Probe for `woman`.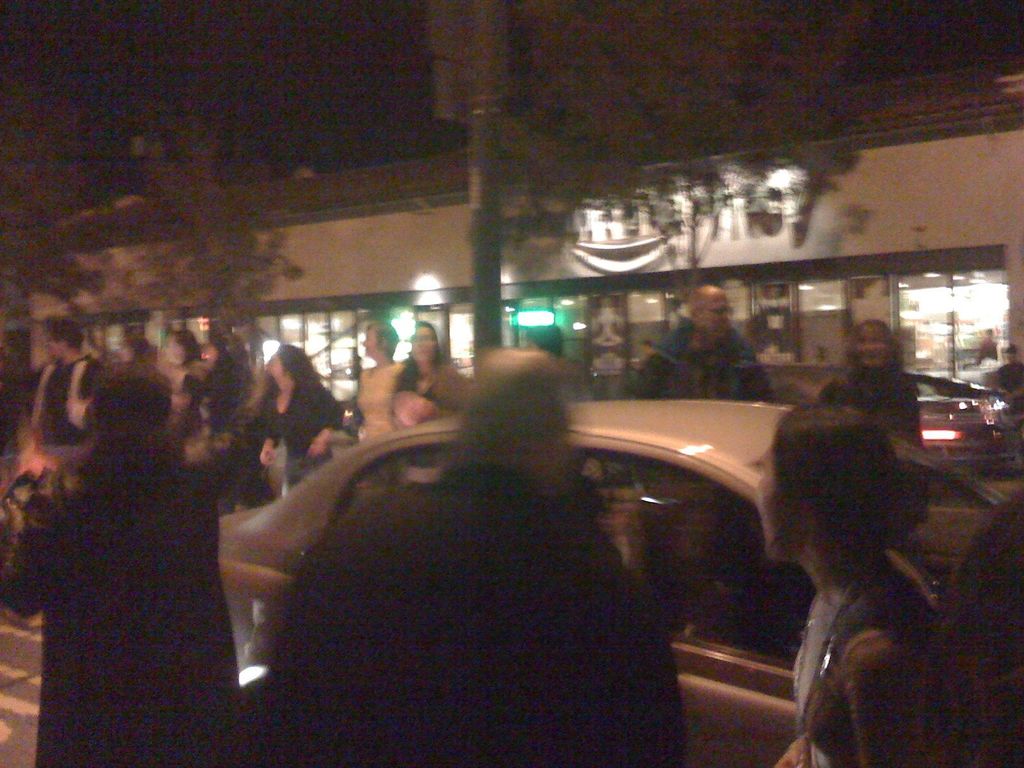
Probe result: bbox=(765, 406, 952, 767).
